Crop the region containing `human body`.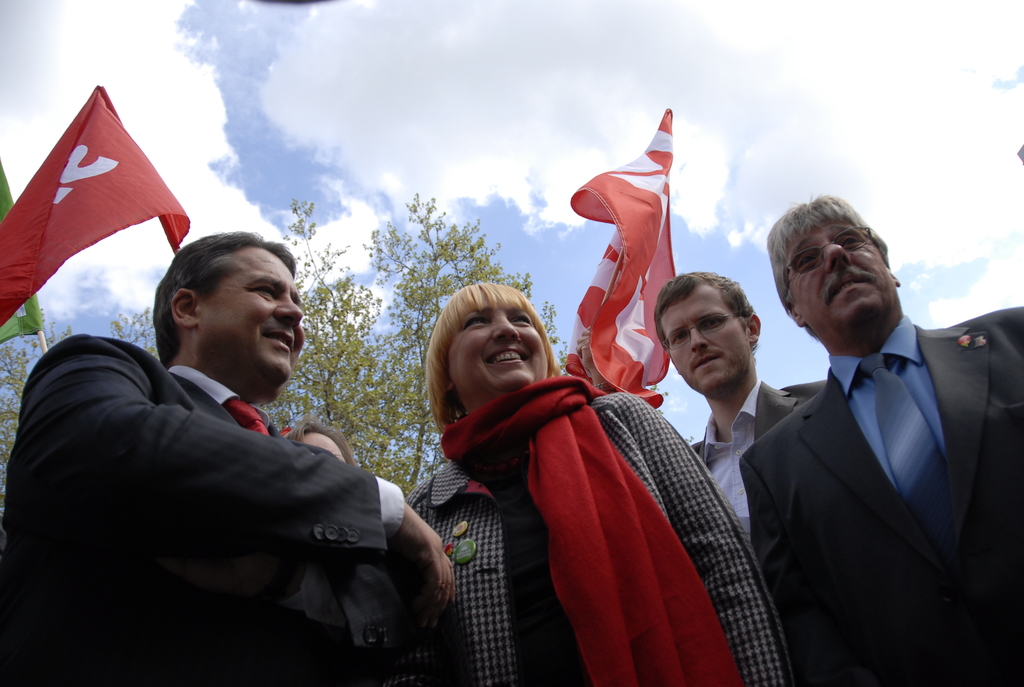
Crop region: select_region(655, 267, 828, 535).
